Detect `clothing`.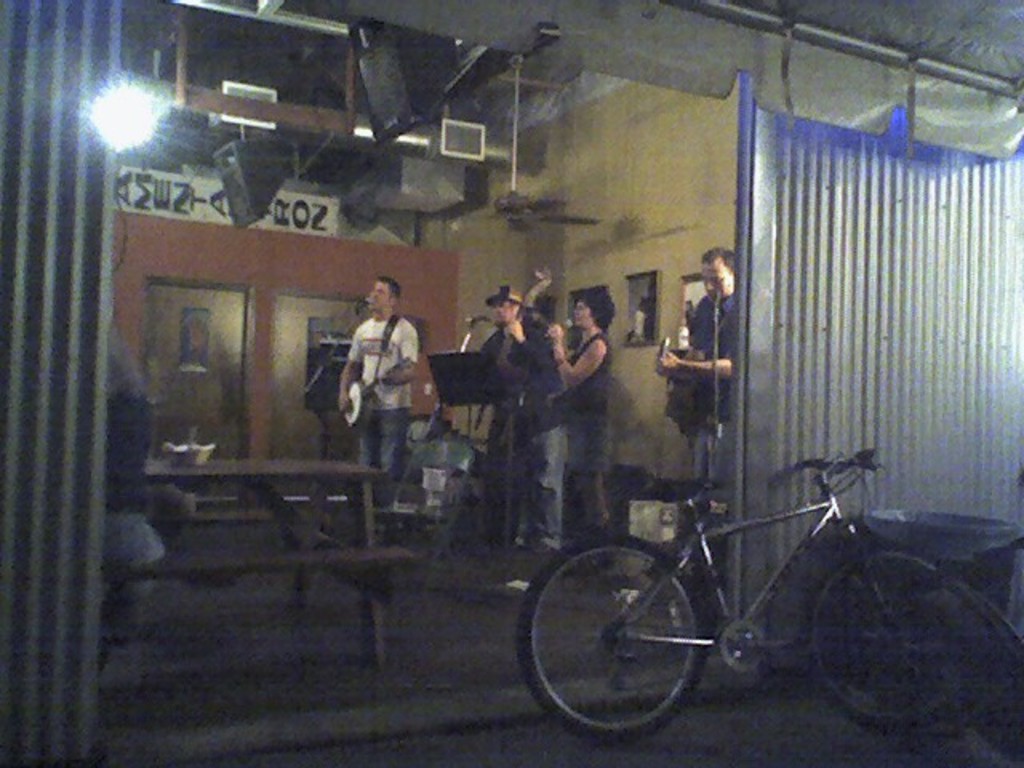
Detected at (left=565, top=331, right=616, bottom=477).
